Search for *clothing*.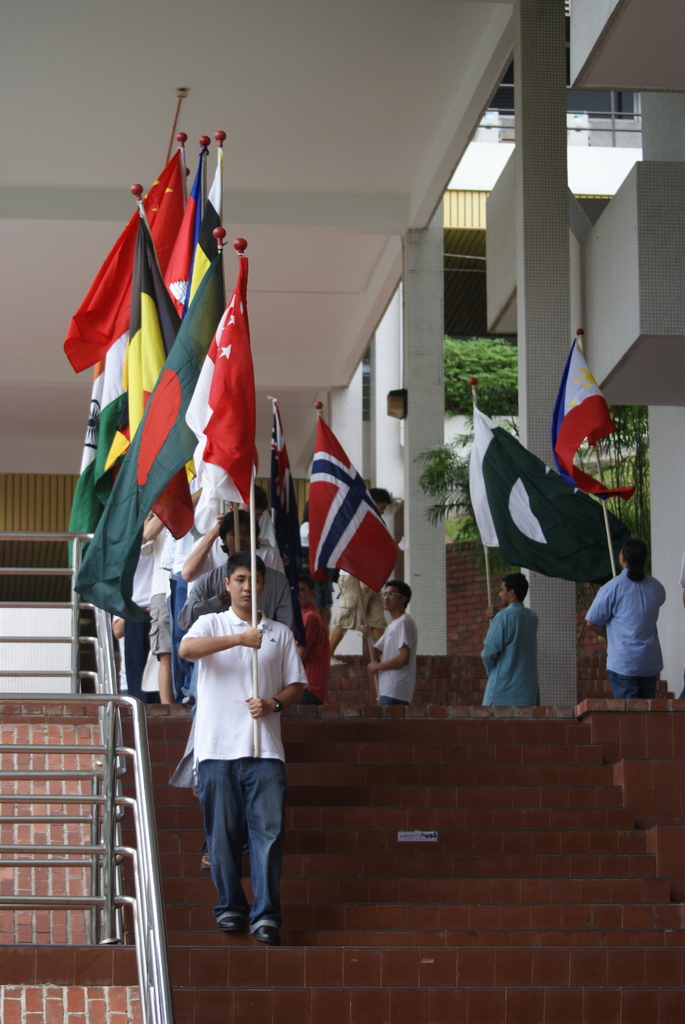
Found at 336,566,384,637.
